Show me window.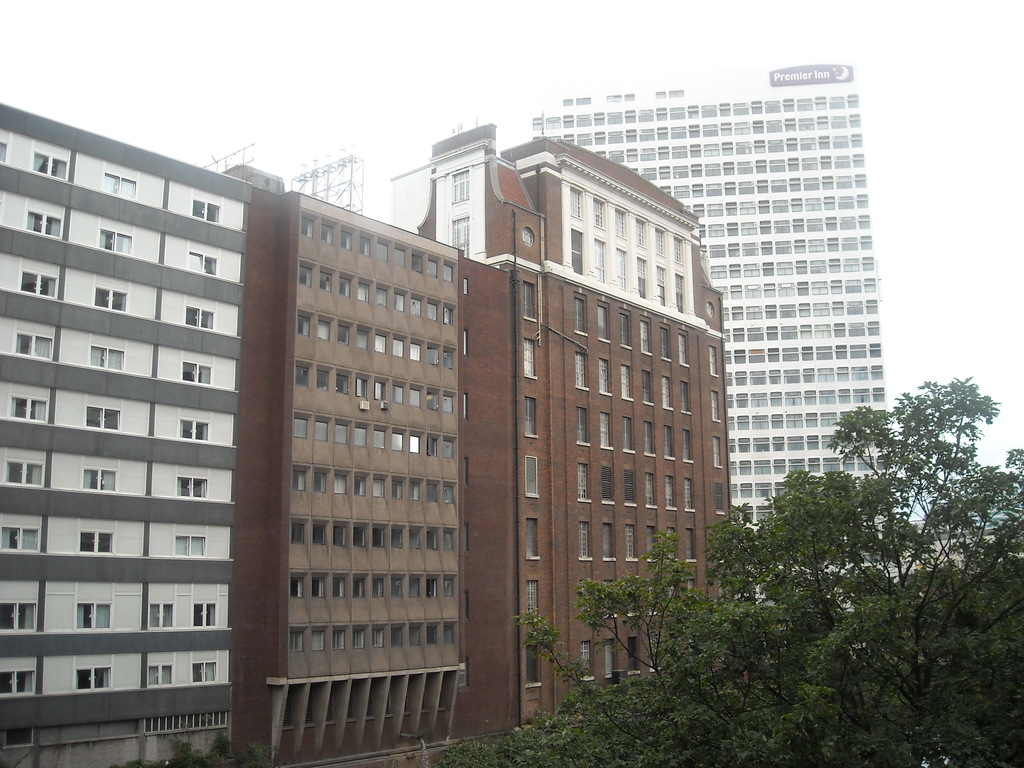
window is here: <box>868,319,878,339</box>.
